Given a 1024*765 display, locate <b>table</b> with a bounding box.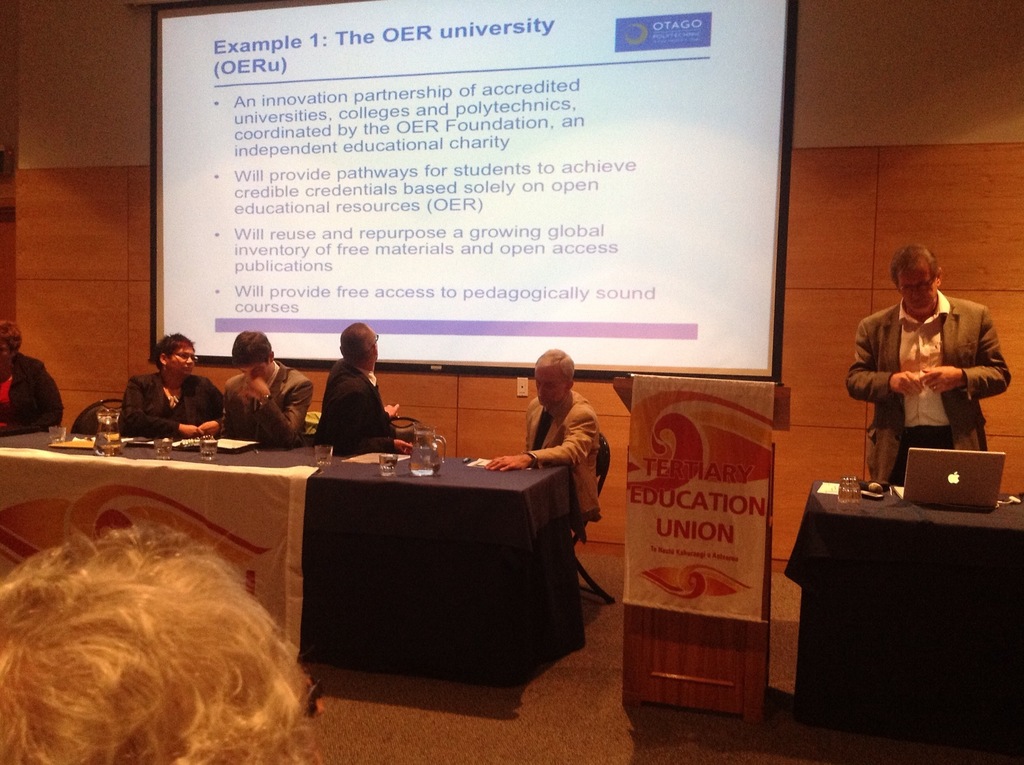
Located: 771/455/1009/743.
